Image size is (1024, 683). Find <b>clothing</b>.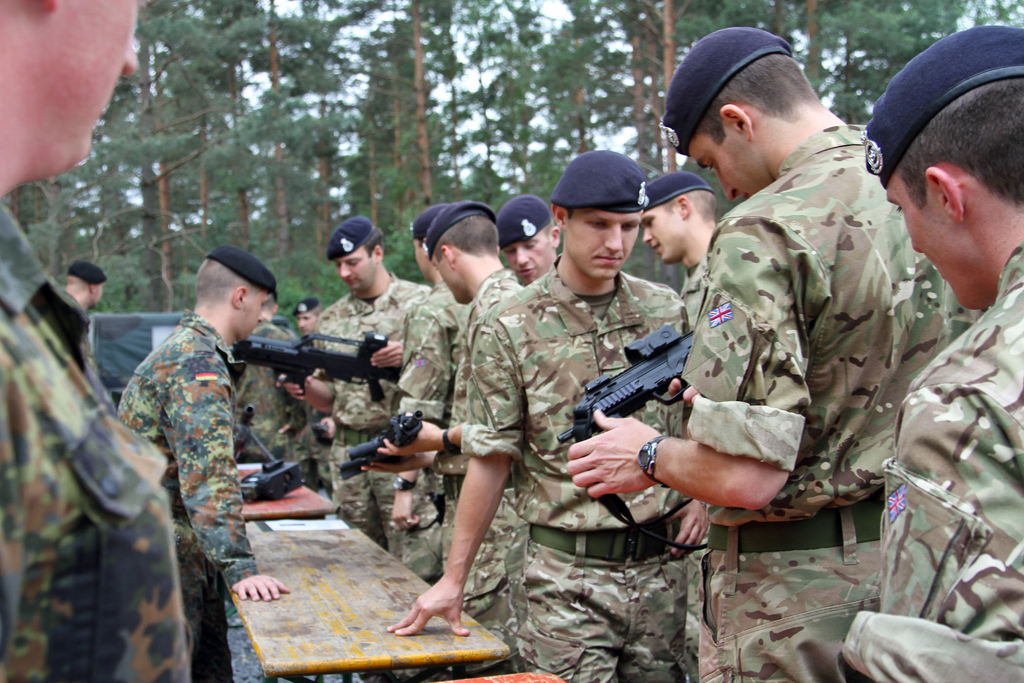
[left=0, top=192, right=193, bottom=682].
